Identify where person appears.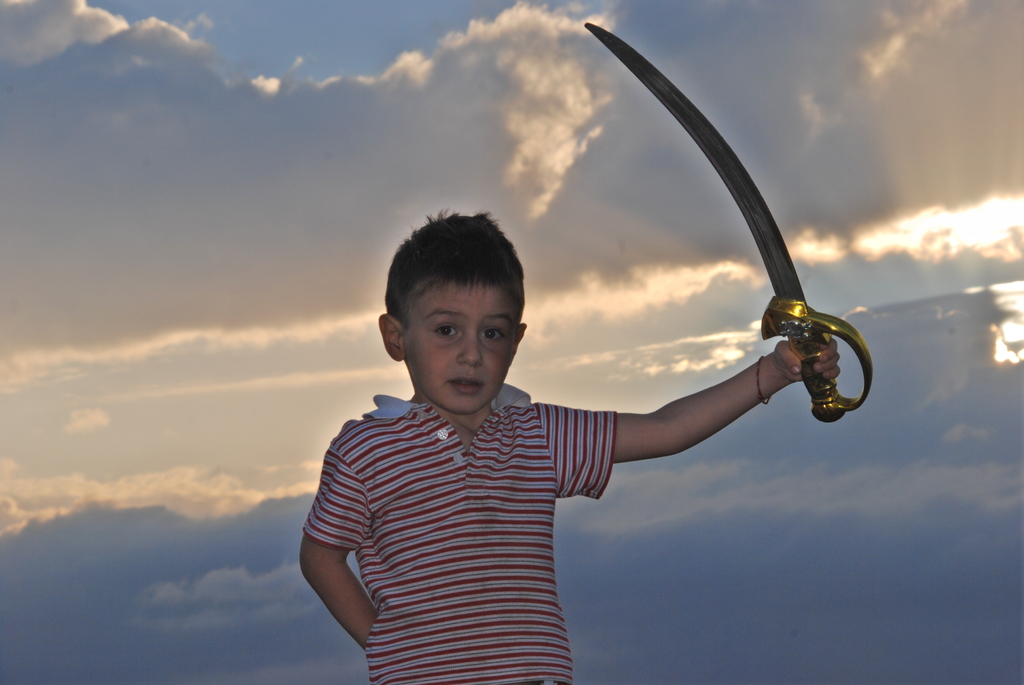
Appears at box=[328, 83, 828, 677].
